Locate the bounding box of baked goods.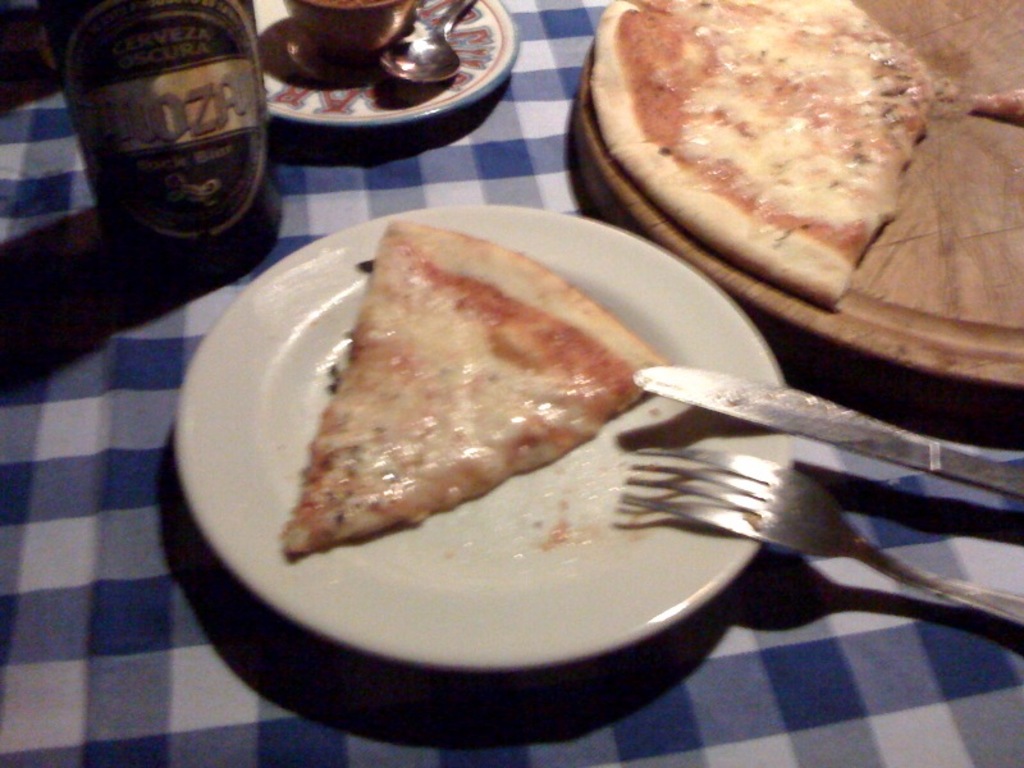
Bounding box: locate(289, 214, 675, 562).
